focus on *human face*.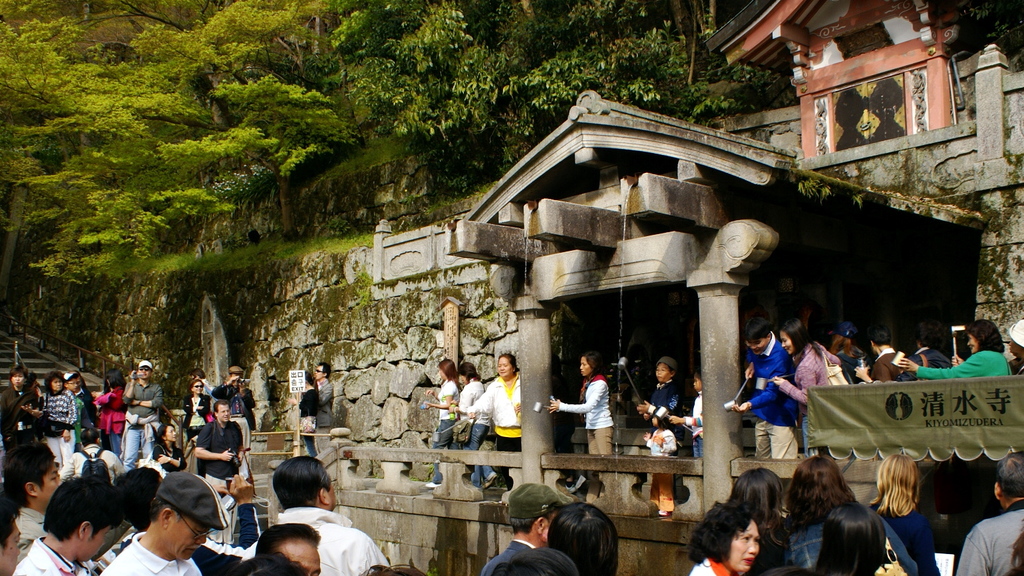
Focused at detection(212, 405, 230, 423).
